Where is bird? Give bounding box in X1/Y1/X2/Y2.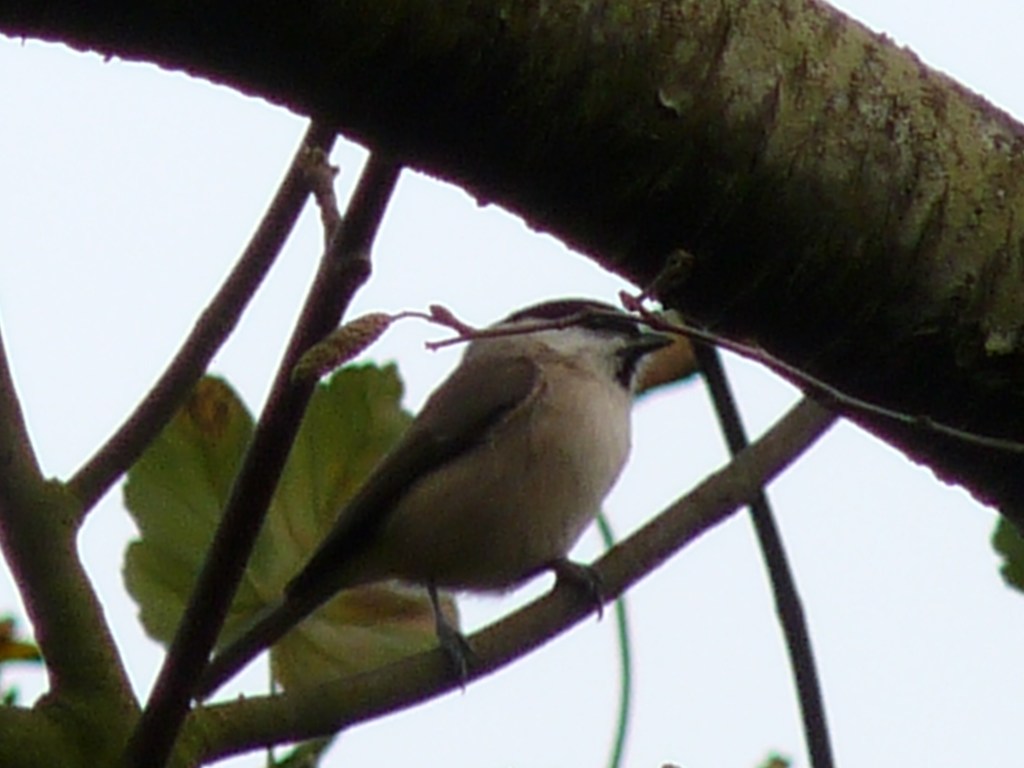
167/290/712/699.
